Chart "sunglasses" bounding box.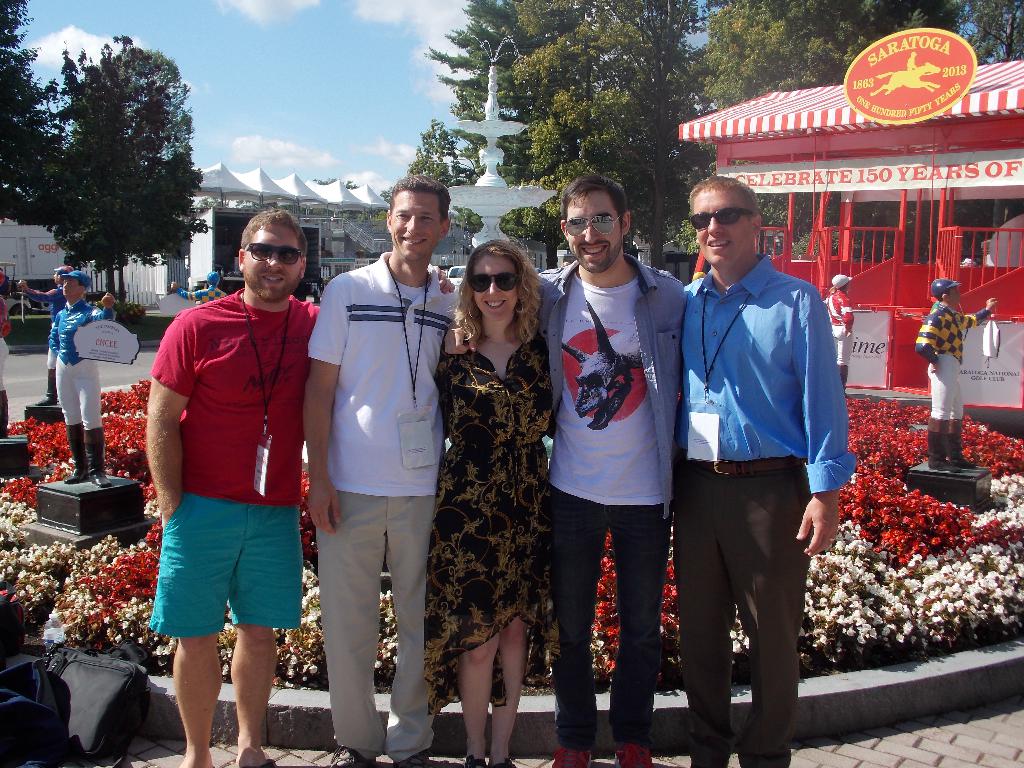
Charted: detection(563, 214, 624, 239).
